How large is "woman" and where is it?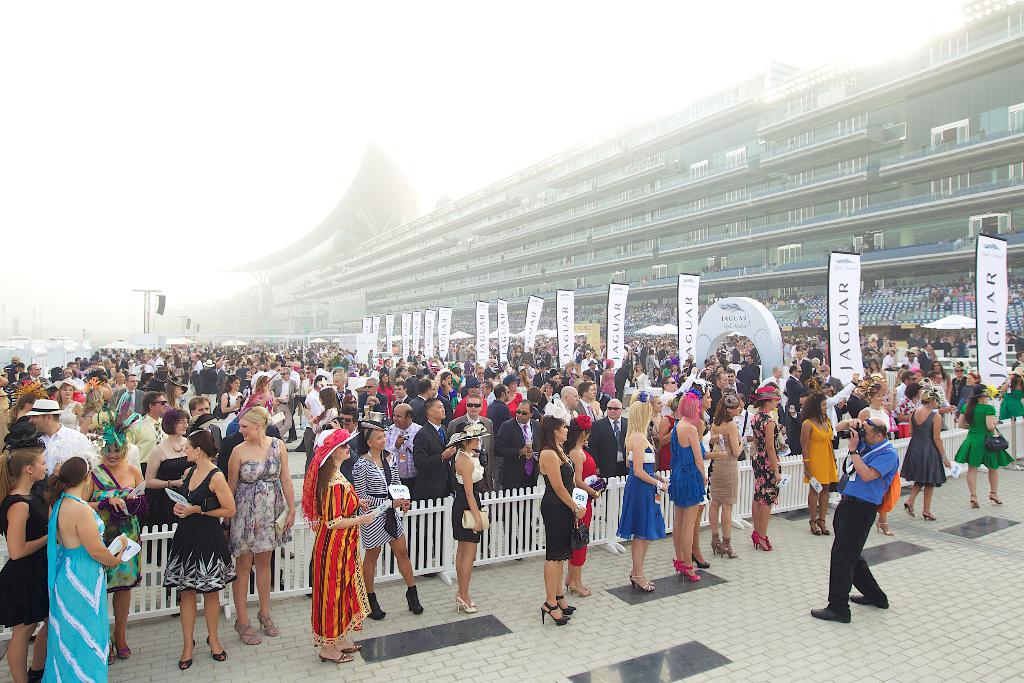
Bounding box: 669 390 710 580.
